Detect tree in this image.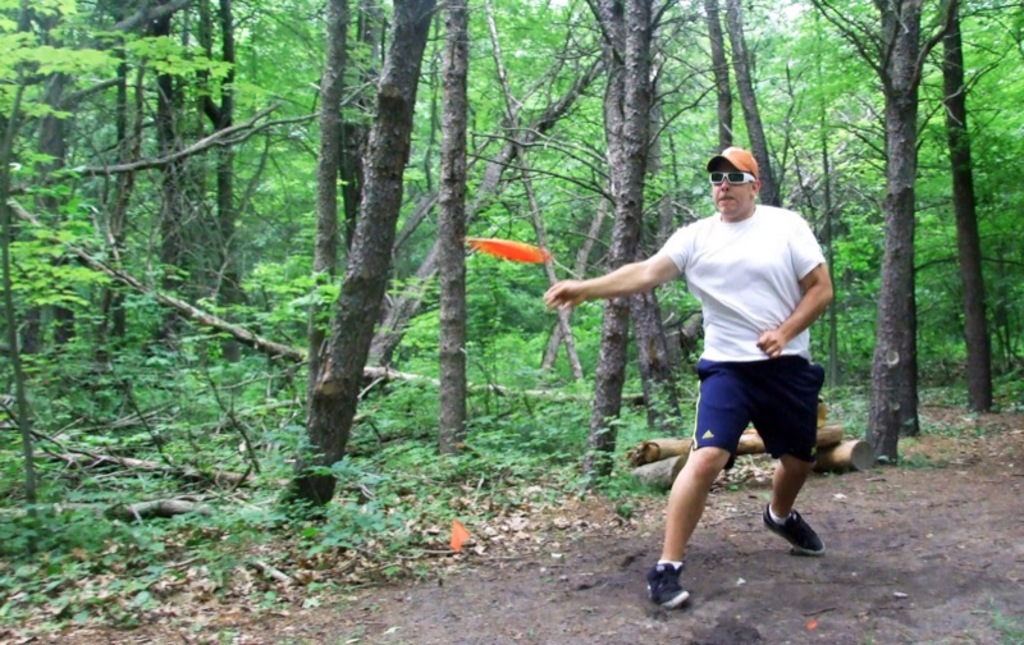
Detection: (left=759, top=0, right=868, bottom=287).
